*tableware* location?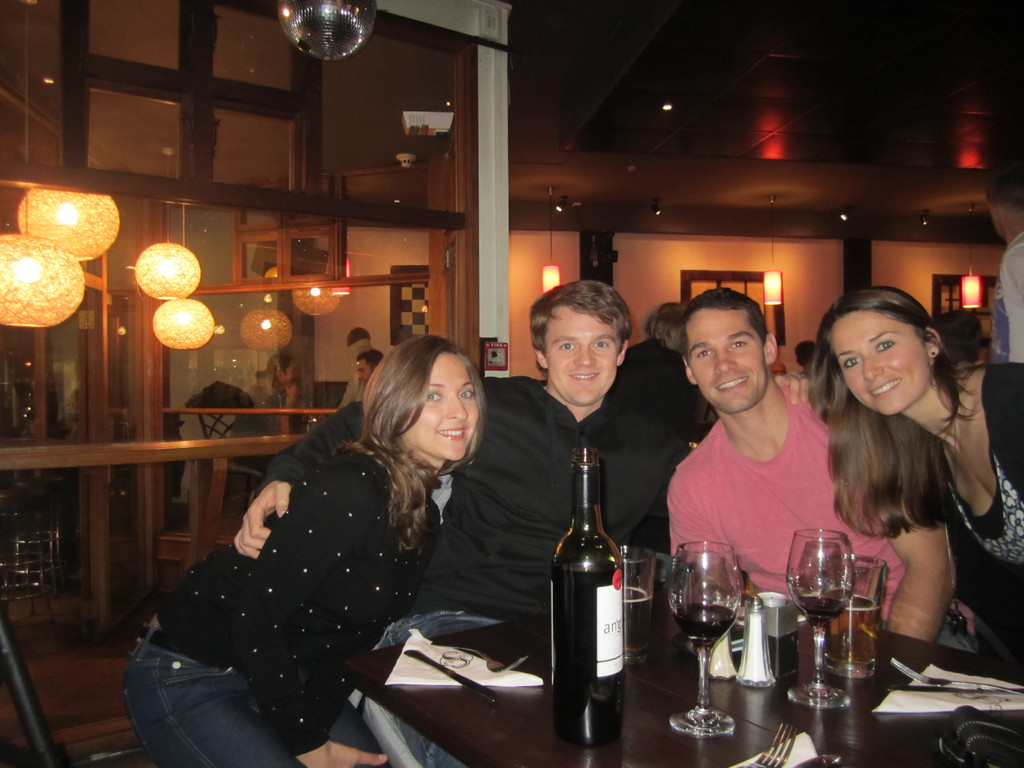
box(448, 636, 526, 677)
